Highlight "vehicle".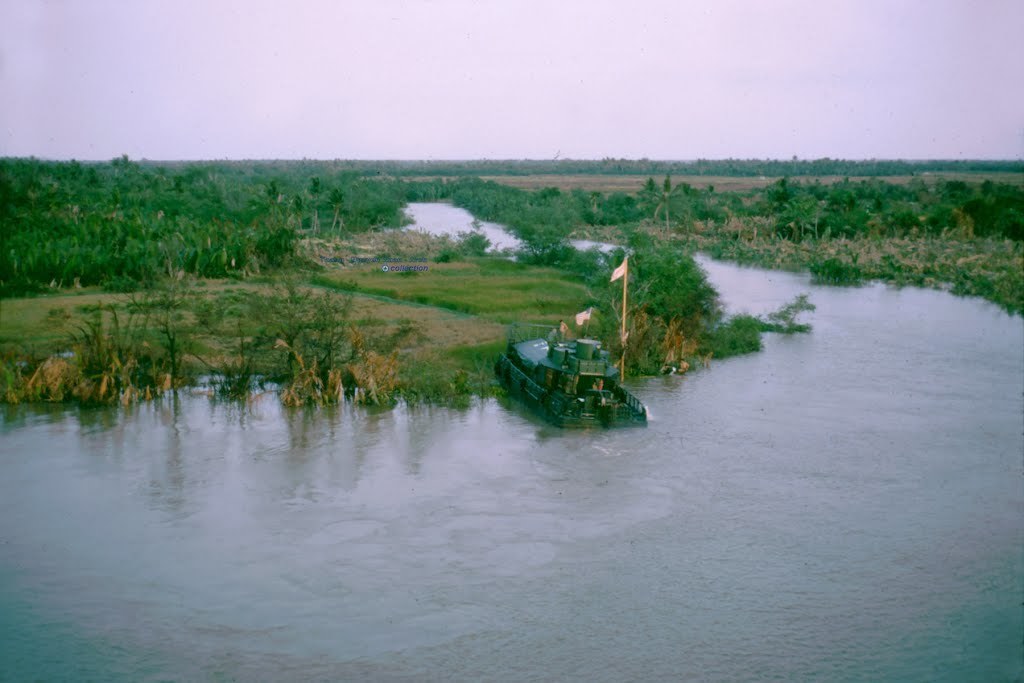
Highlighted region: (x1=497, y1=333, x2=651, y2=431).
